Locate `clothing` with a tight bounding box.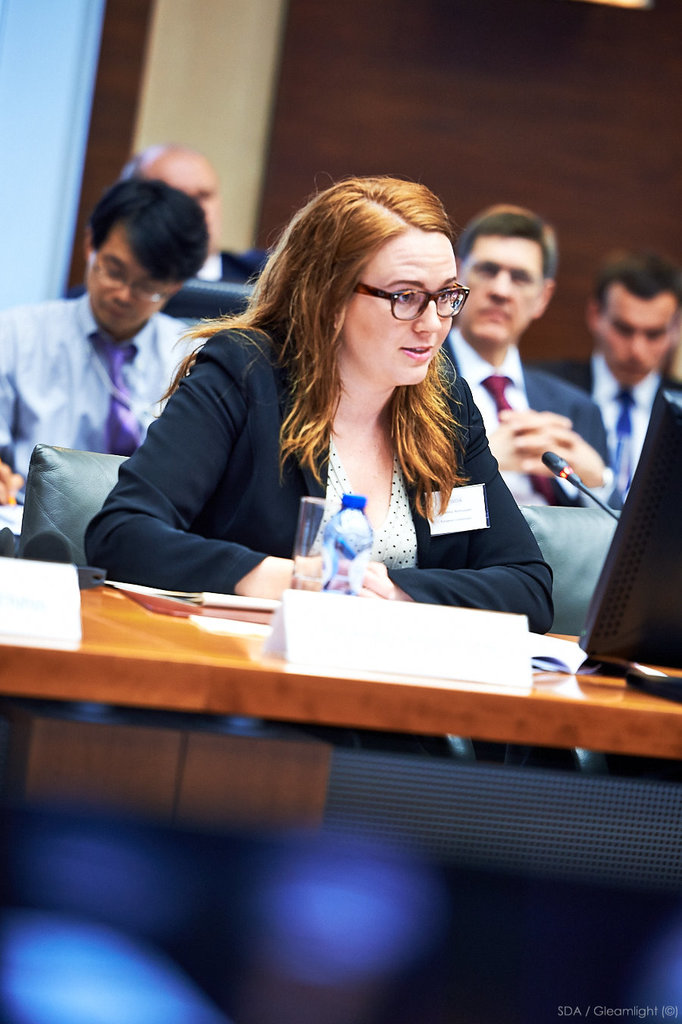
region(161, 248, 254, 315).
